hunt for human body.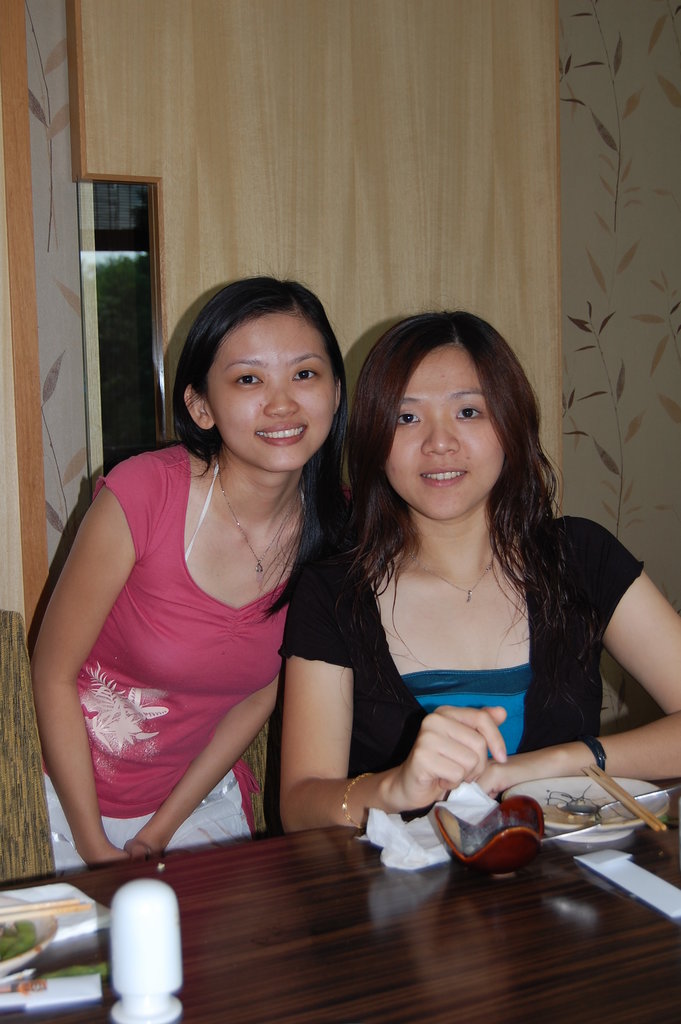
Hunted down at select_region(277, 515, 680, 830).
